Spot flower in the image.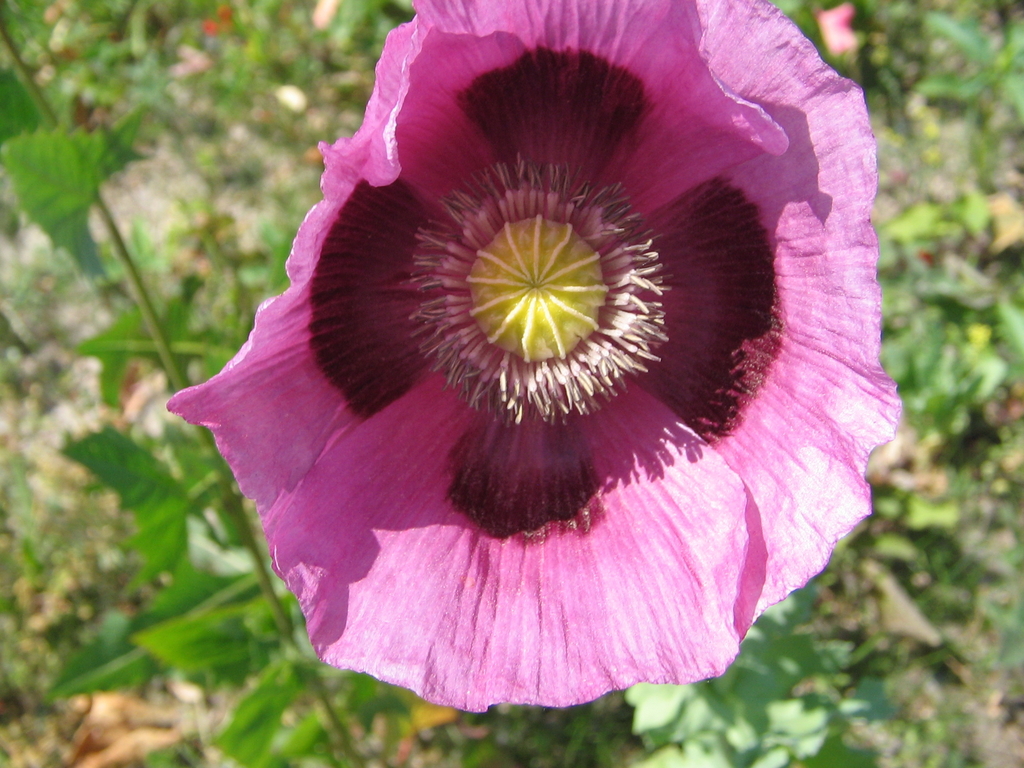
flower found at Rect(272, 81, 316, 117).
